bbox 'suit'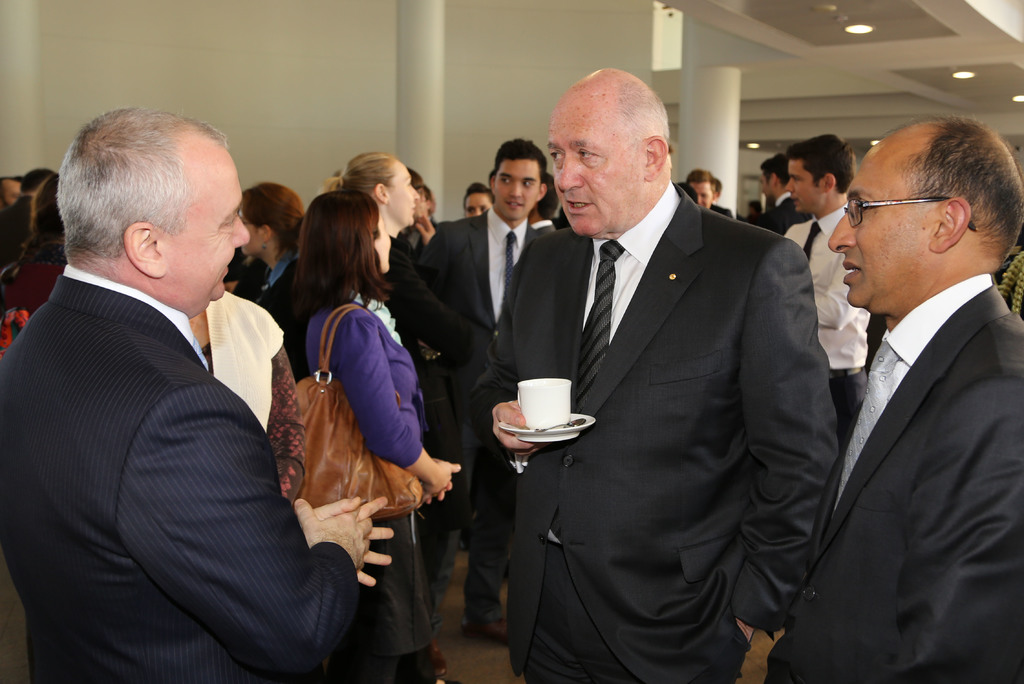
(left=459, top=176, right=841, bottom=683)
